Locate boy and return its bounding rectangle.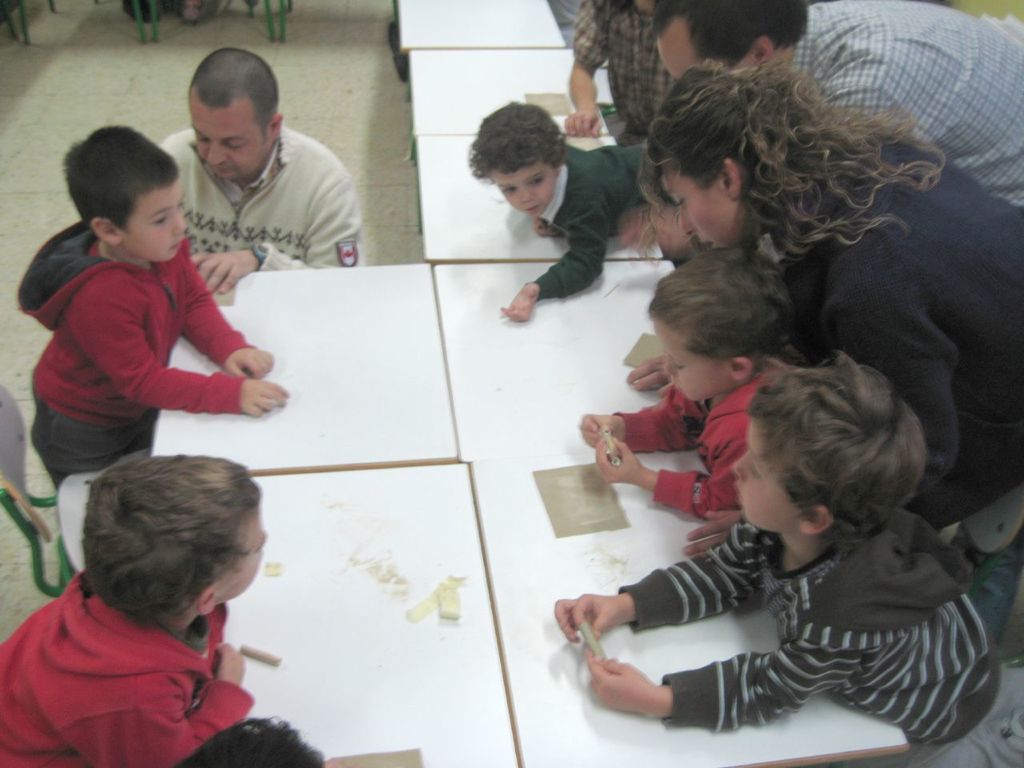
detection(550, 351, 1018, 760).
